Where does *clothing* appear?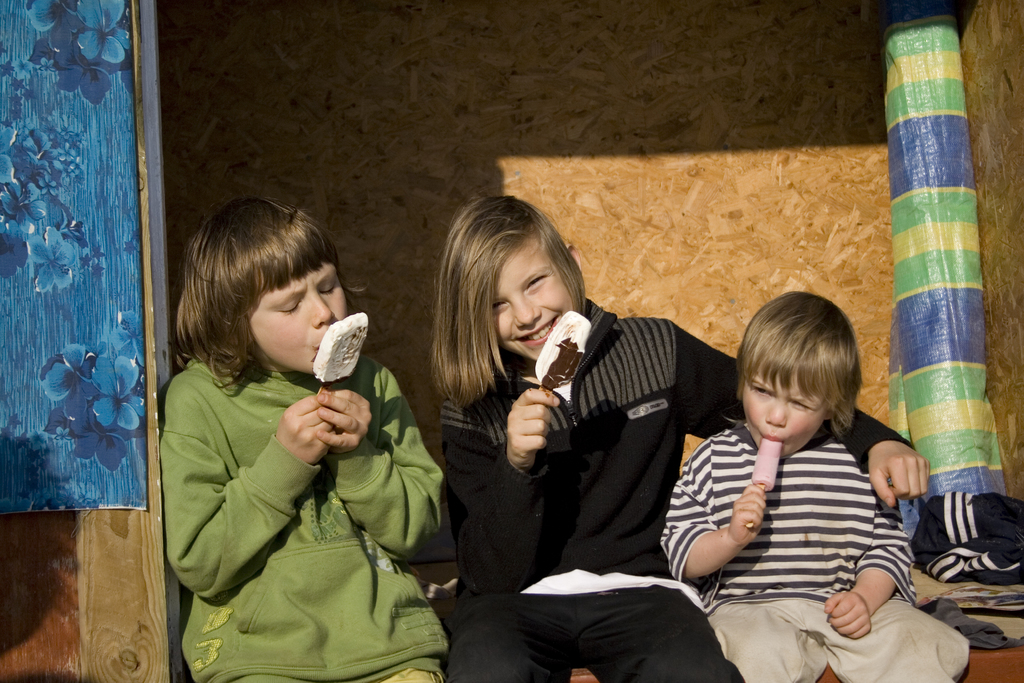
Appears at 666:439:979:682.
